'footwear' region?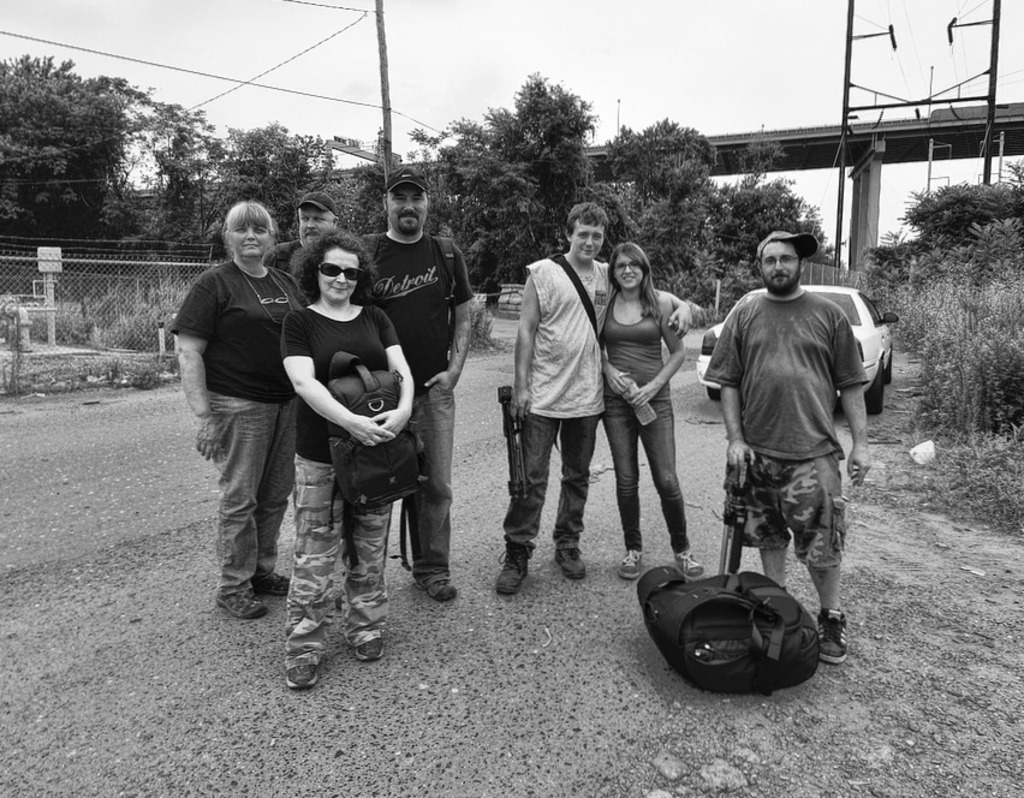
255,573,291,590
